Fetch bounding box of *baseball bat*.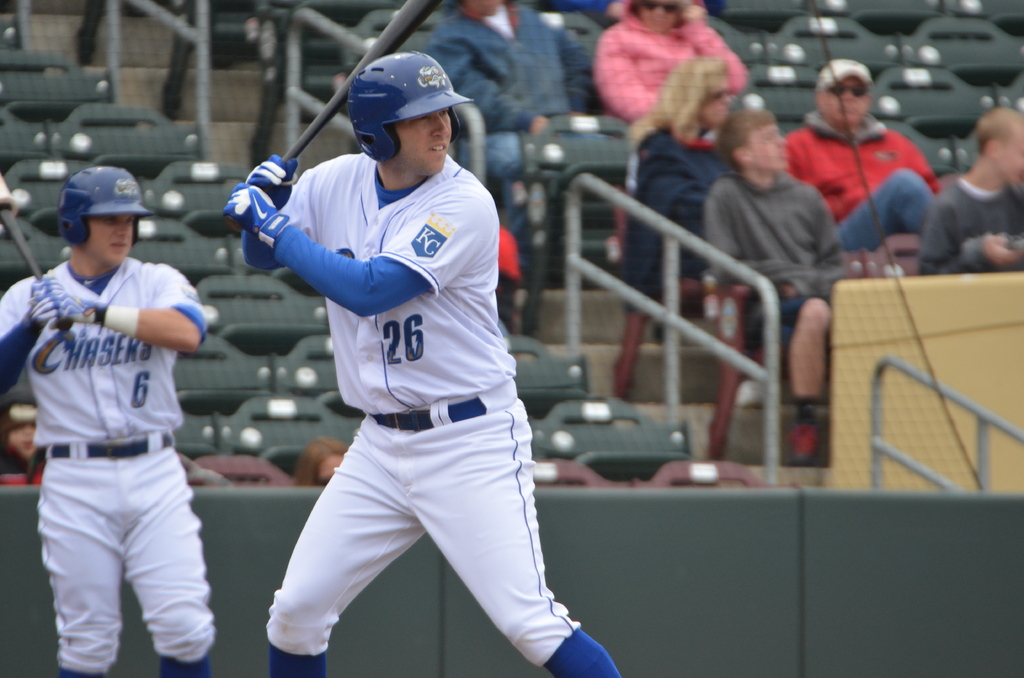
Bbox: <region>227, 0, 444, 239</region>.
